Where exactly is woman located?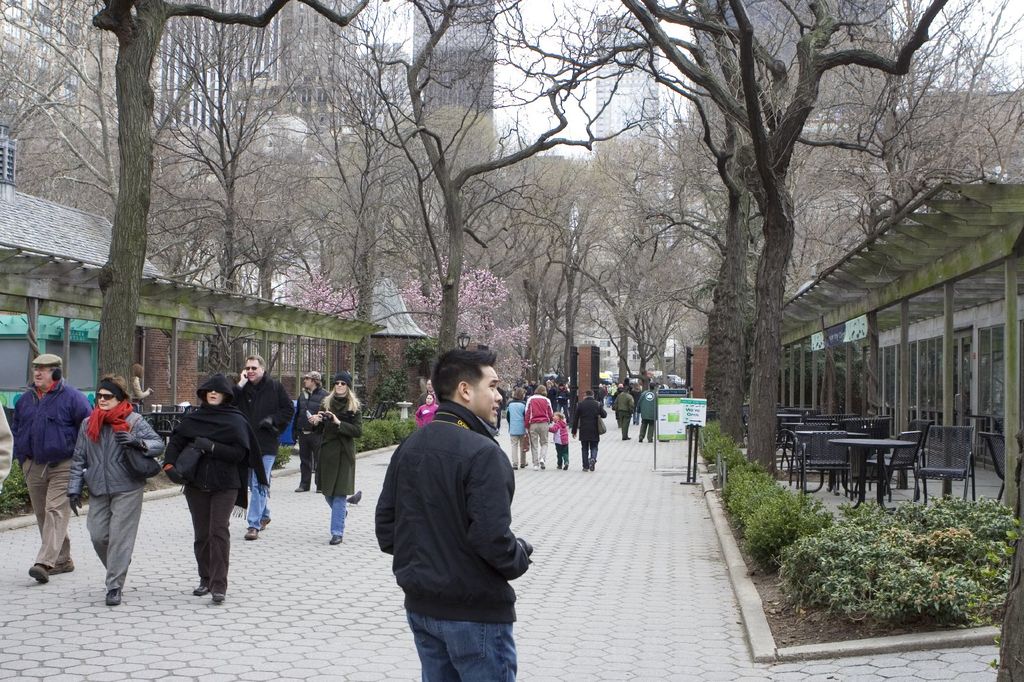
Its bounding box is region(413, 393, 440, 425).
